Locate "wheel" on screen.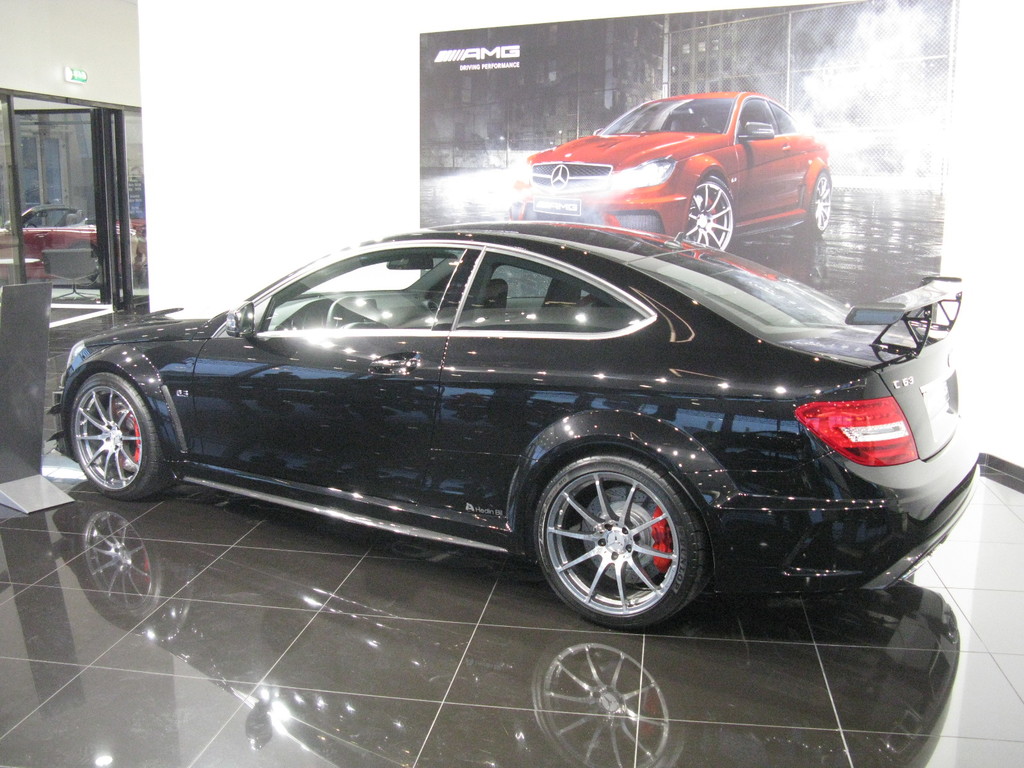
On screen at Rect(809, 161, 831, 233).
